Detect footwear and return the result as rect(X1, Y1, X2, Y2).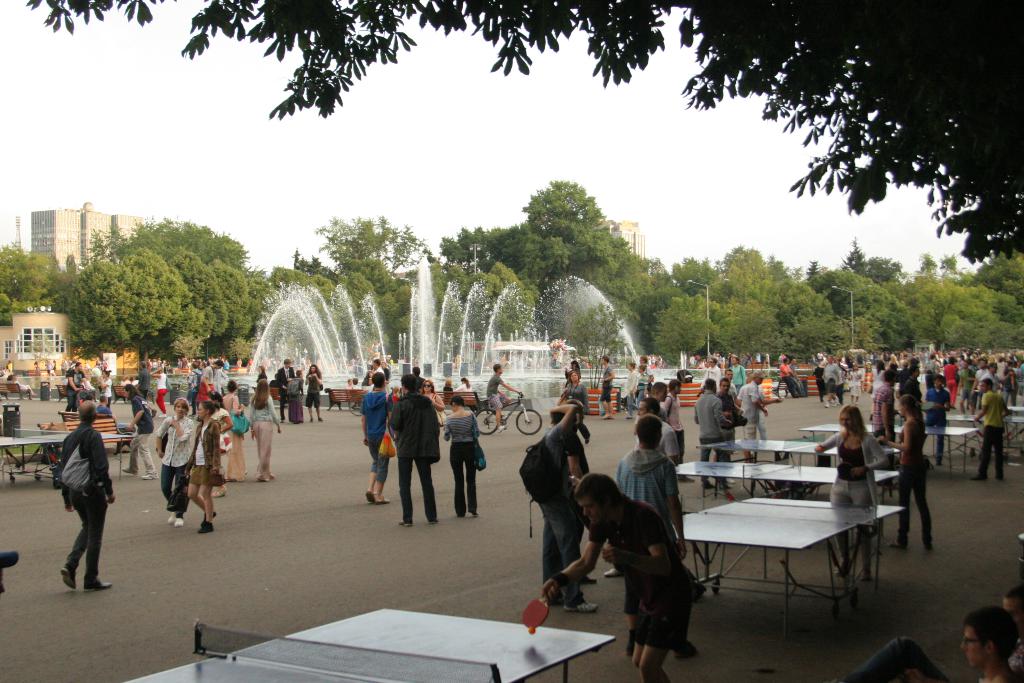
rect(580, 576, 596, 582).
